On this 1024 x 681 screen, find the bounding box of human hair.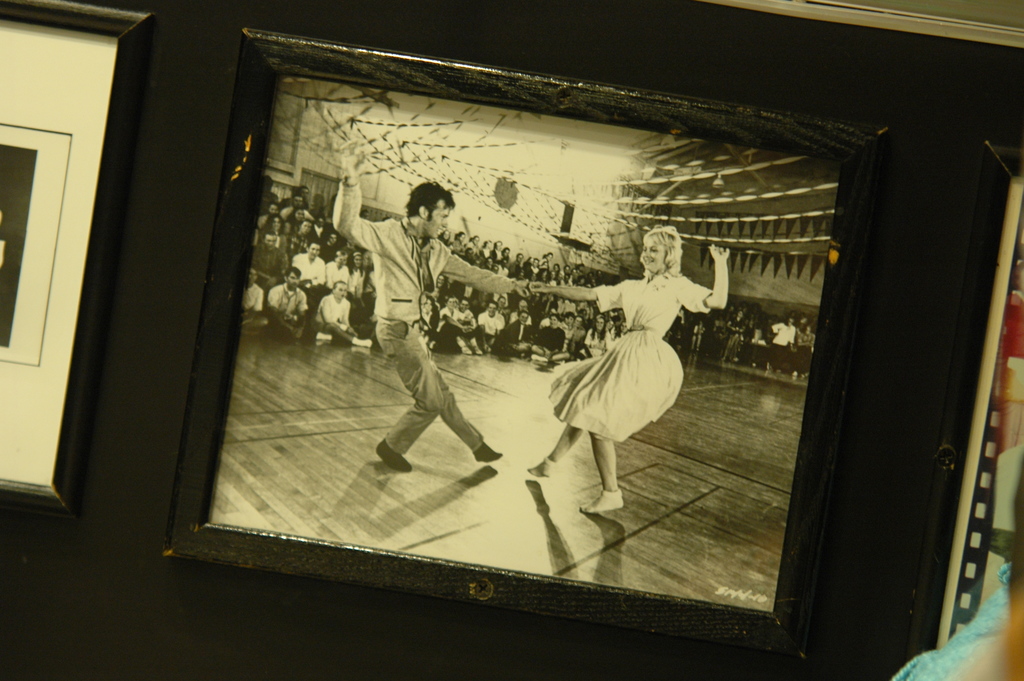
Bounding box: (left=407, top=185, right=452, bottom=224).
